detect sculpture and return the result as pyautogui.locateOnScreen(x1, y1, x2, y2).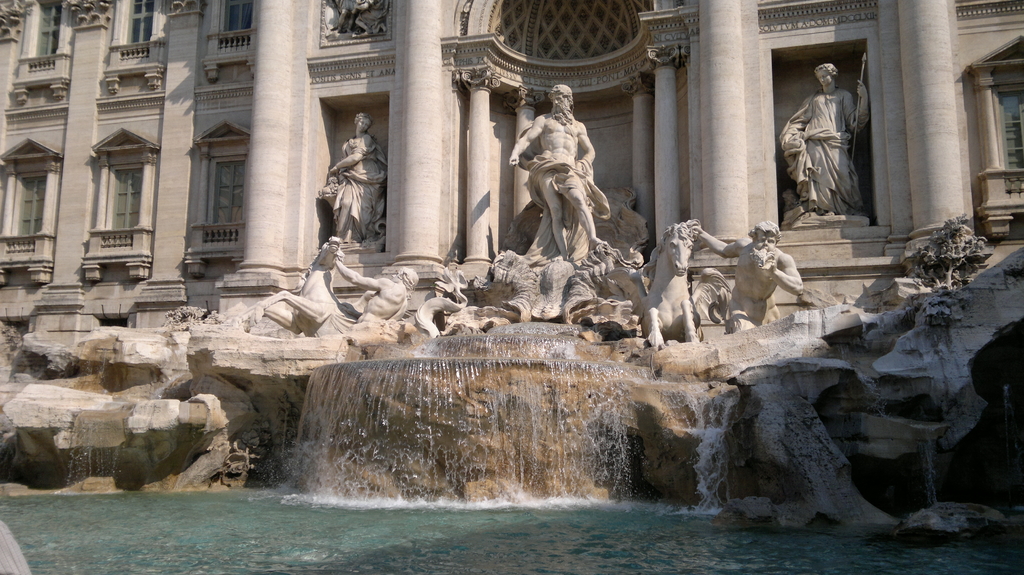
pyautogui.locateOnScreen(225, 237, 424, 343).
